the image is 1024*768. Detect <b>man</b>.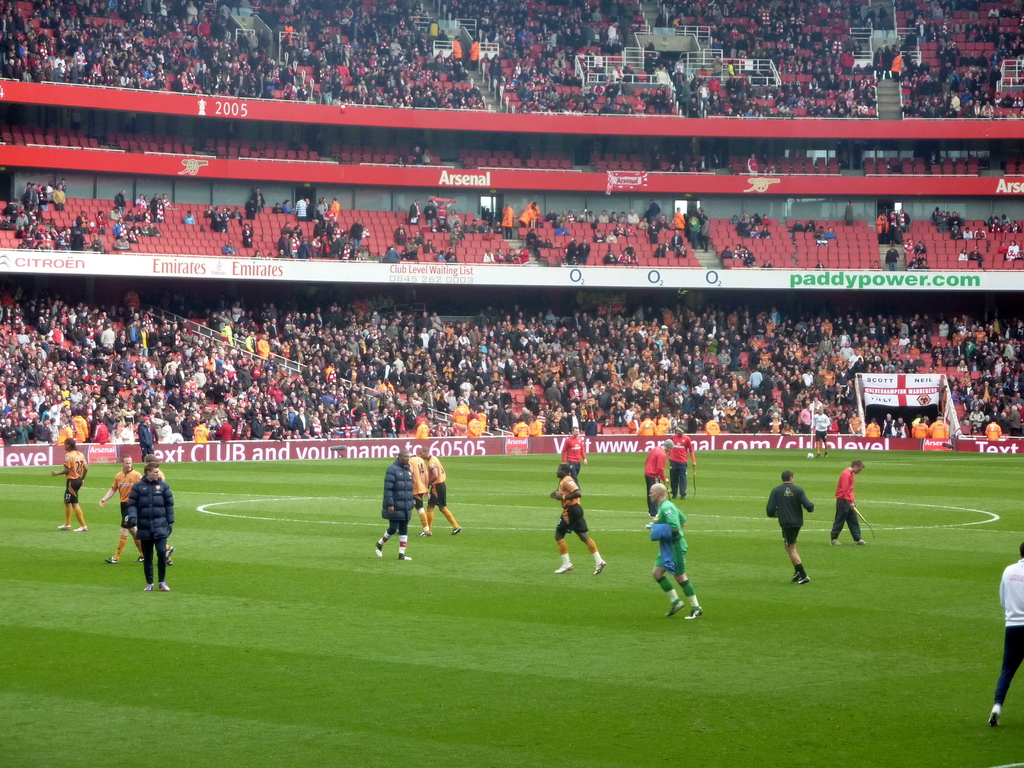
Detection: <box>374,450,415,560</box>.
